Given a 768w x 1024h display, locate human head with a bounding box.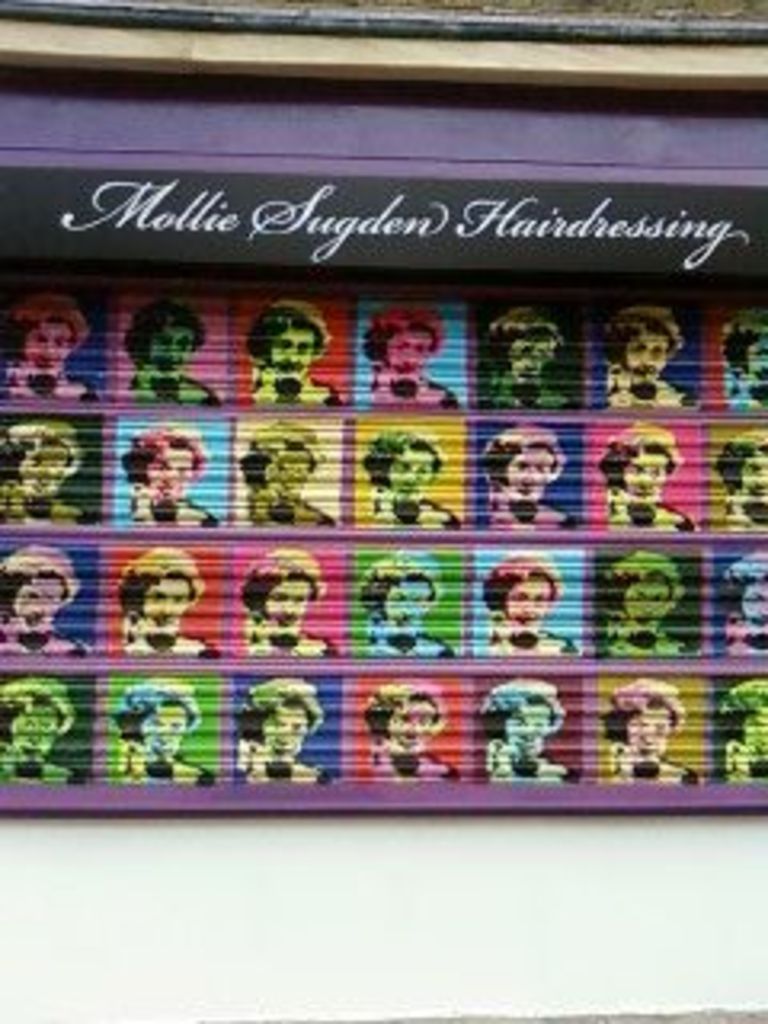
Located: 474 675 560 758.
